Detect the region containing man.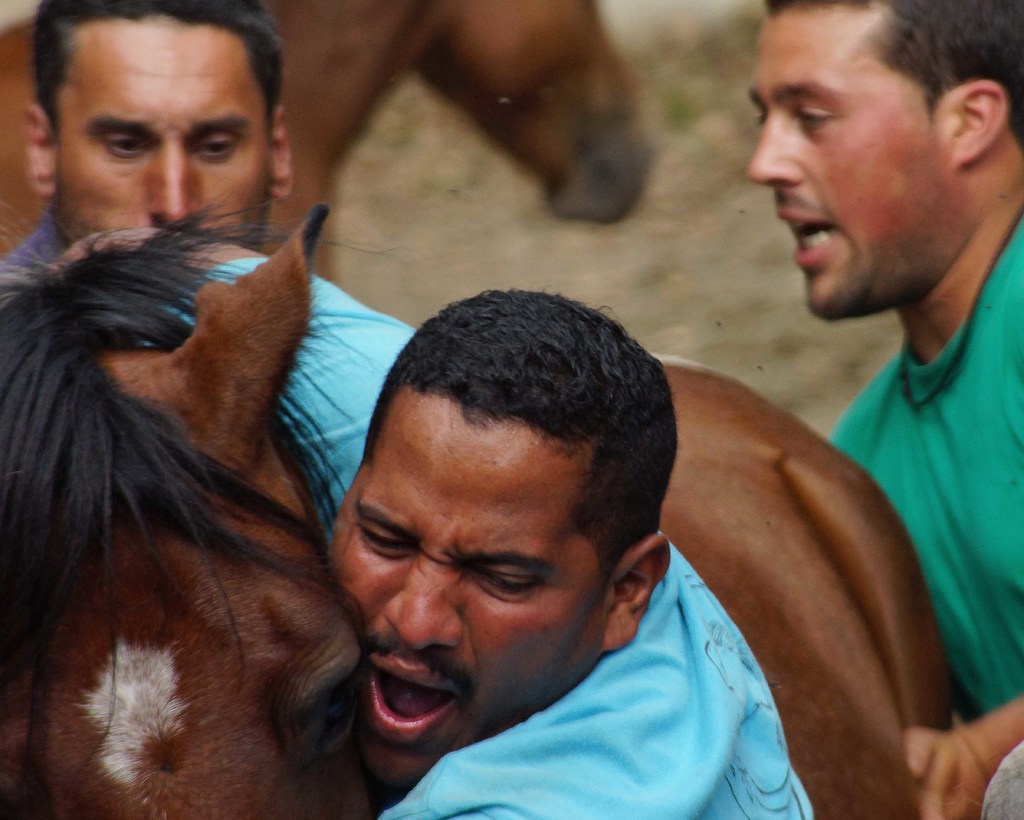
0/0/292/275.
